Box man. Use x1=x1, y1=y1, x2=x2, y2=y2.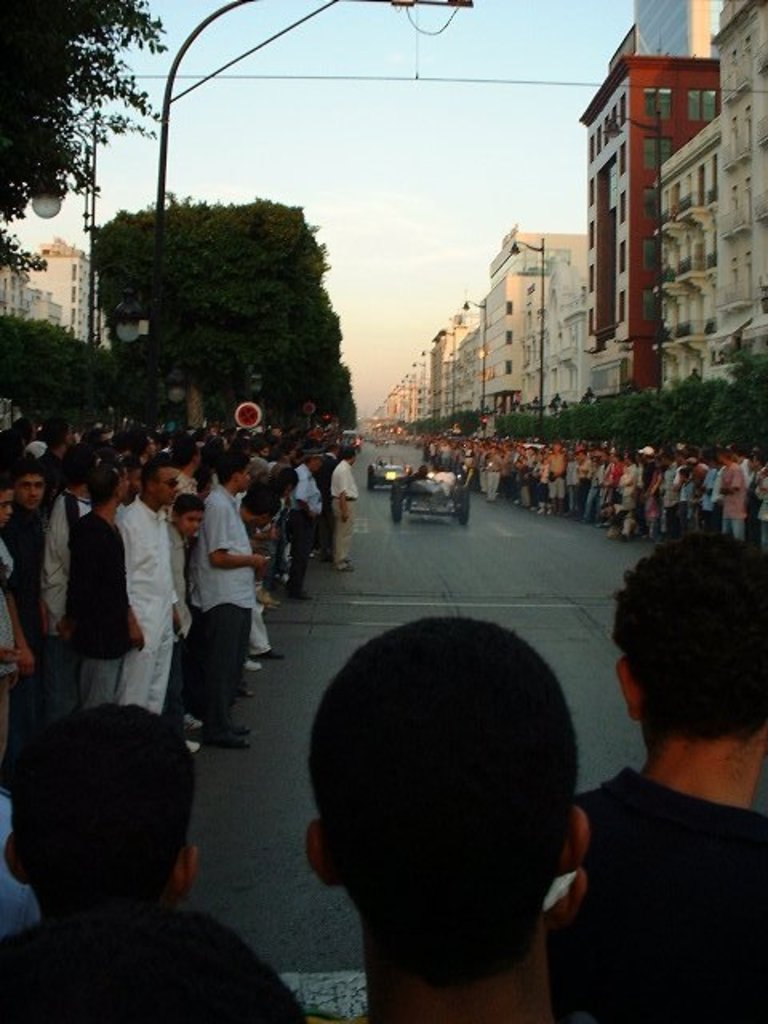
x1=331, y1=446, x2=355, y2=571.
